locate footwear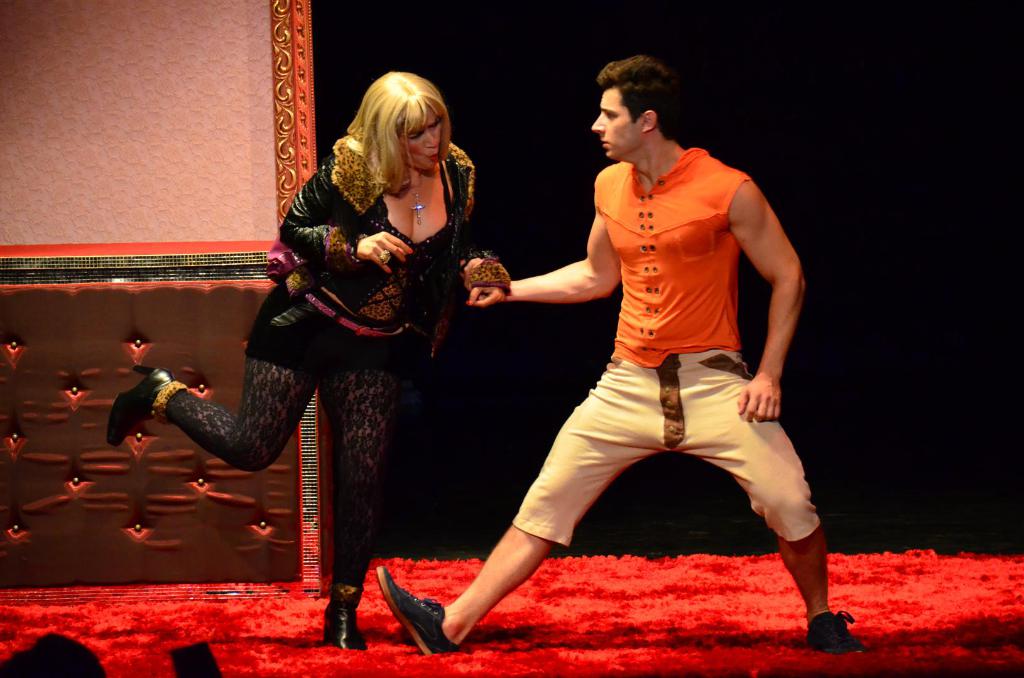
326, 572, 362, 652
